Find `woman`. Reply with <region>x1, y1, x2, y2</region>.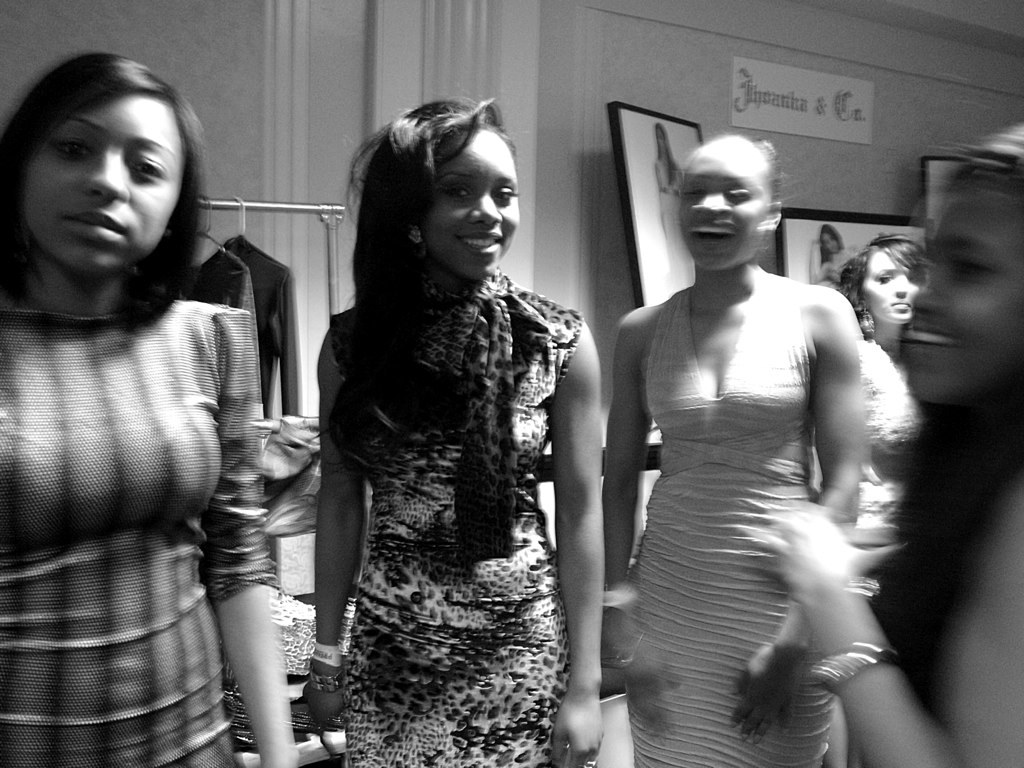
<region>735, 130, 1023, 767</region>.
